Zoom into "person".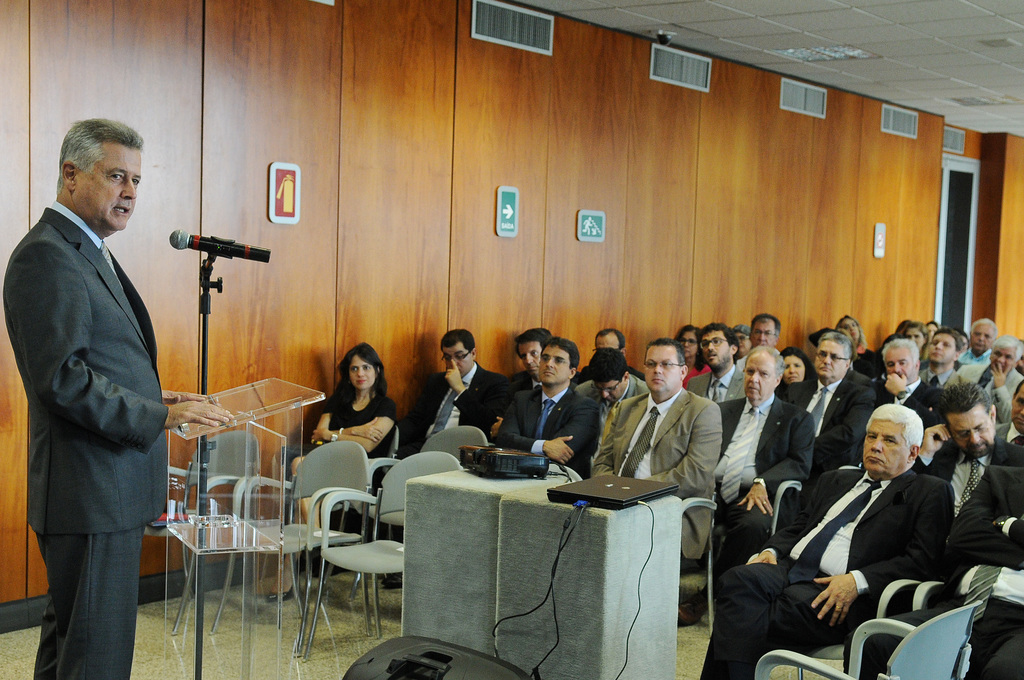
Zoom target: 929 318 940 344.
